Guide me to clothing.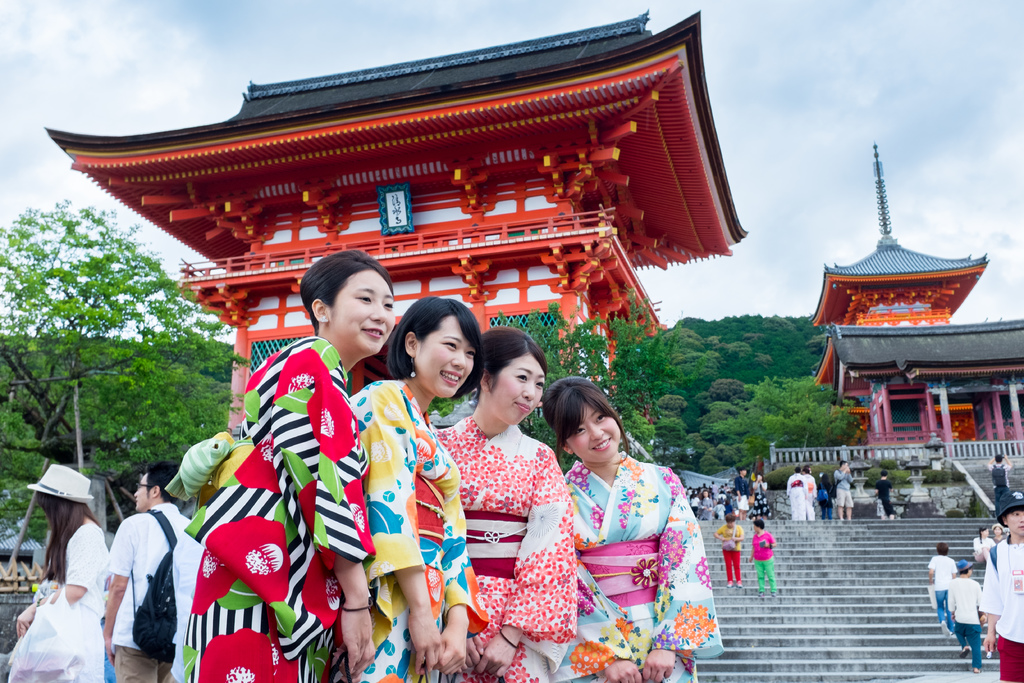
Guidance: bbox=[719, 516, 741, 575].
